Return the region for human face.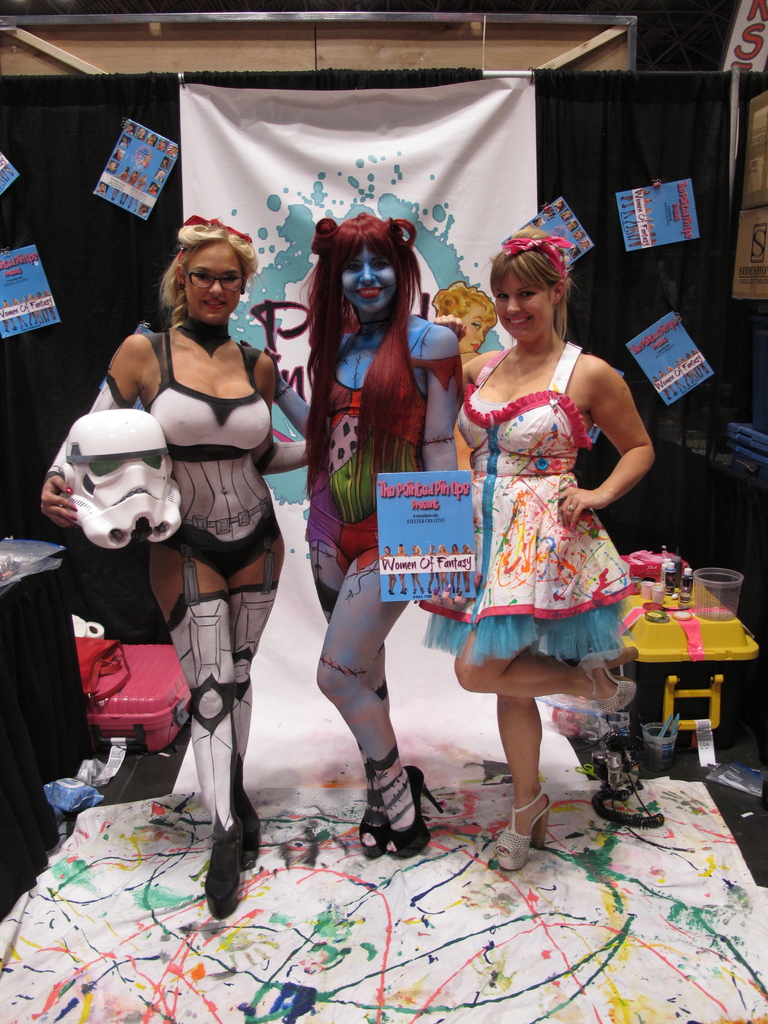
box=[186, 247, 247, 324].
